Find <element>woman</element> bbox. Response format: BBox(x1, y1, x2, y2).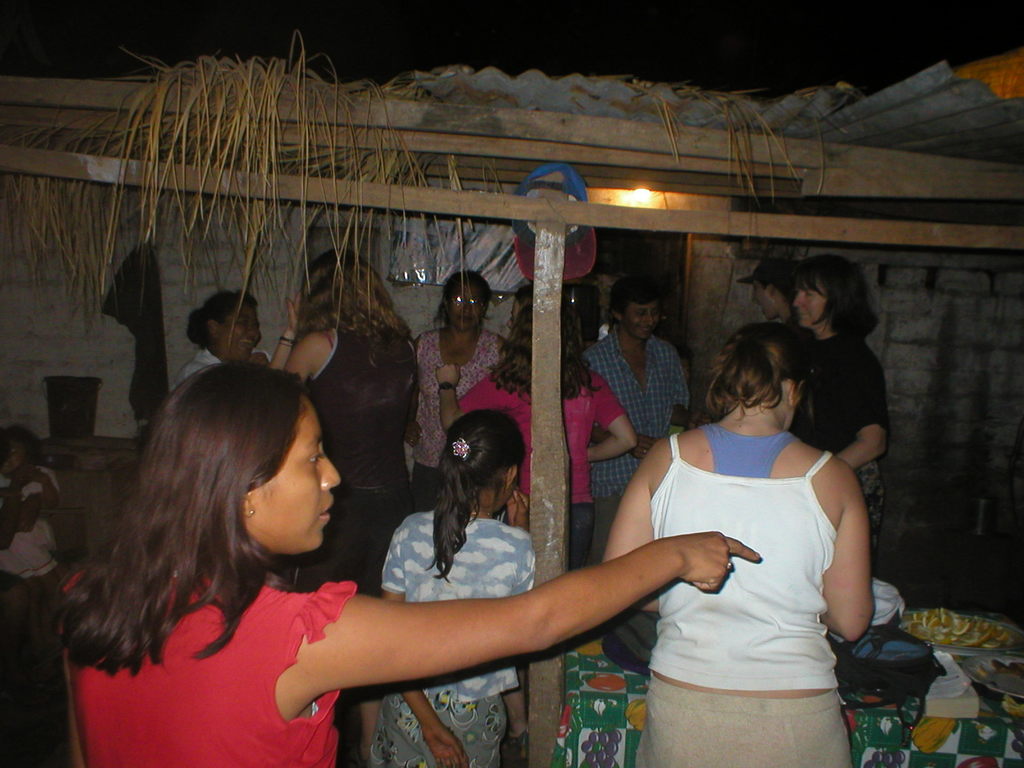
BBox(268, 244, 419, 767).
